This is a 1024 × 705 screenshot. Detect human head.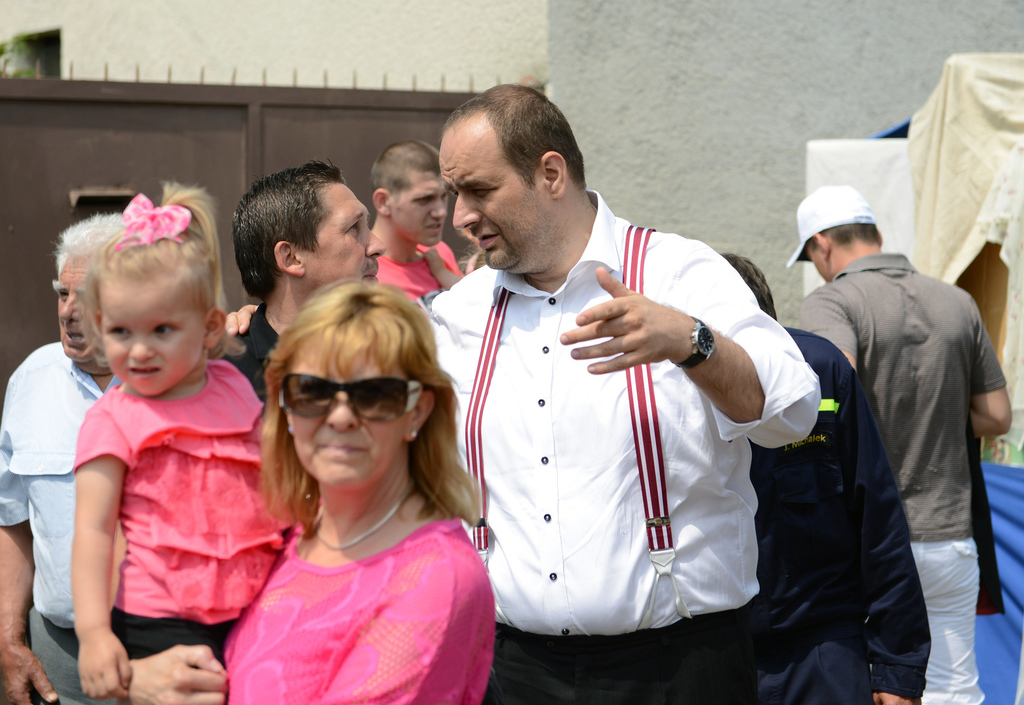
box(719, 259, 774, 322).
